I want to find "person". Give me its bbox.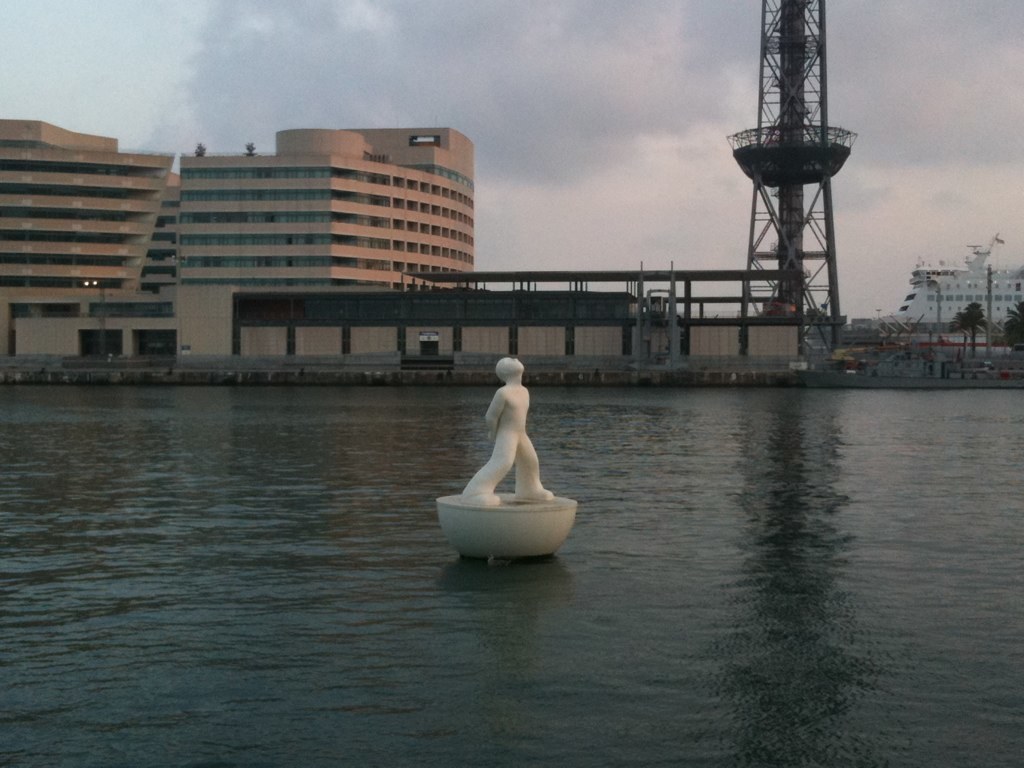
452,349,559,526.
